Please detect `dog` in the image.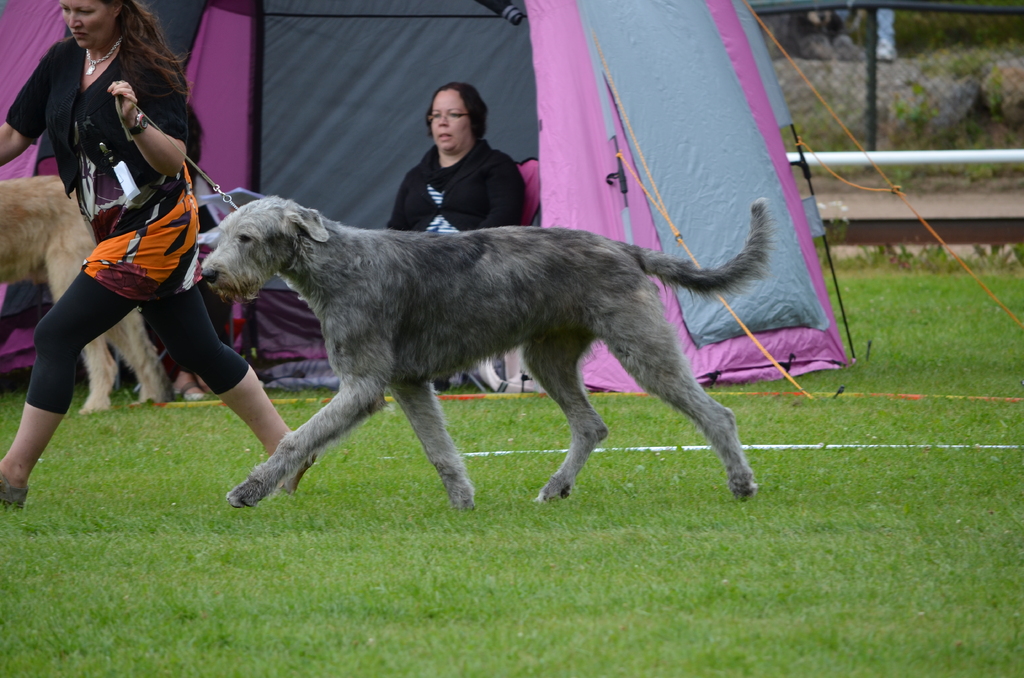
bbox=(0, 174, 177, 414).
